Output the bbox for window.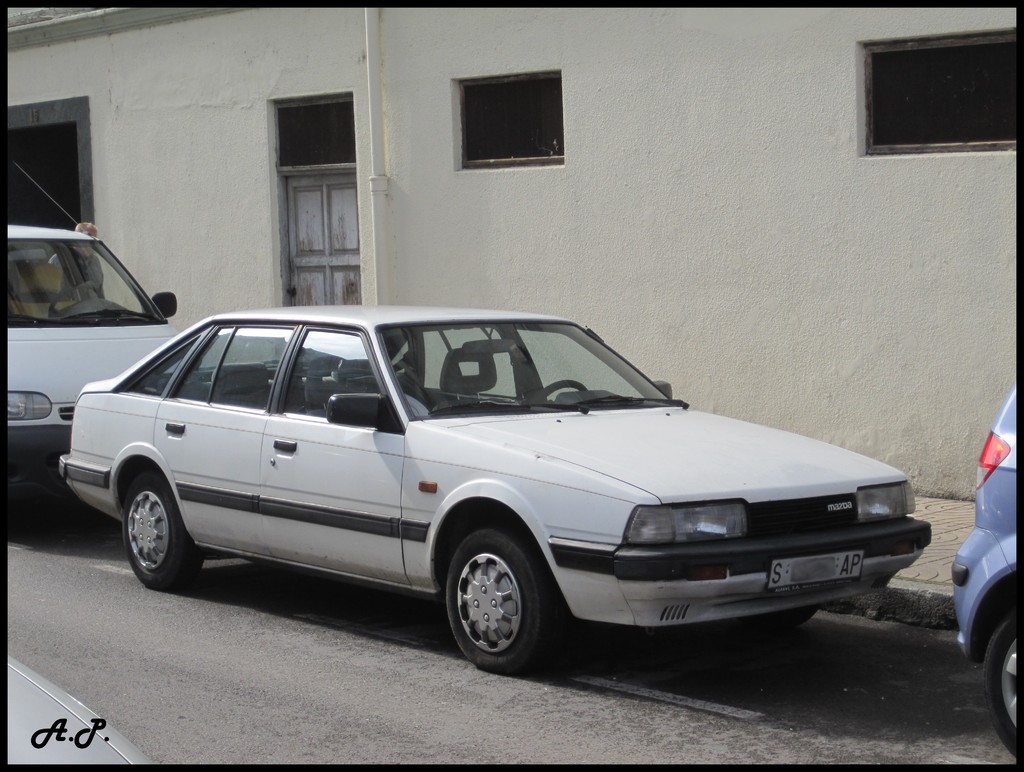
846, 10, 1007, 154.
